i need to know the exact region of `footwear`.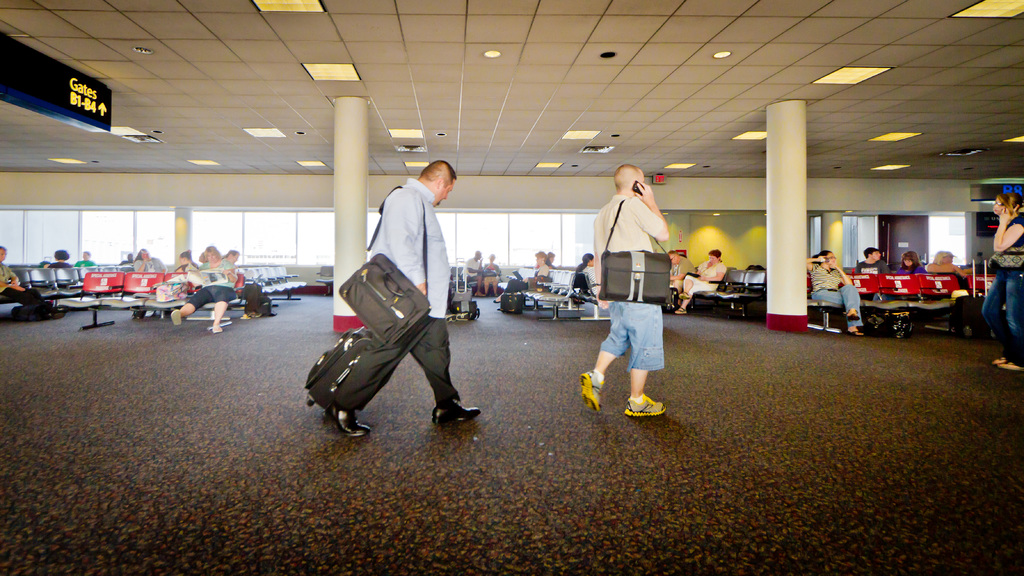
Region: x1=1000, y1=362, x2=1018, y2=367.
